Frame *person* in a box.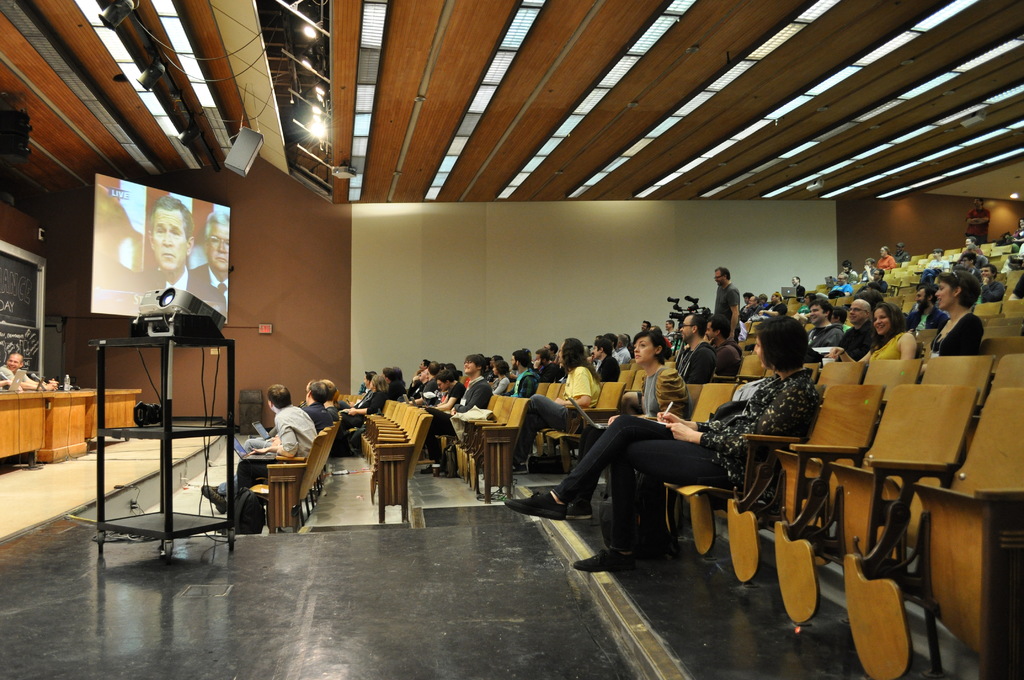
bbox=(508, 347, 539, 398).
